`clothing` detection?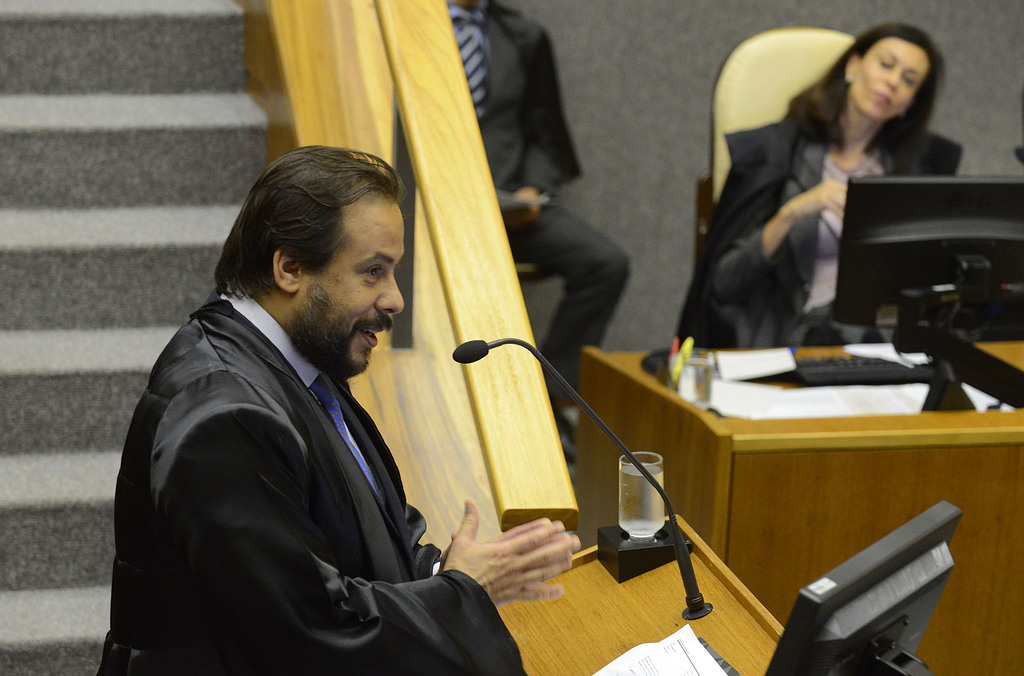
(698, 91, 984, 408)
